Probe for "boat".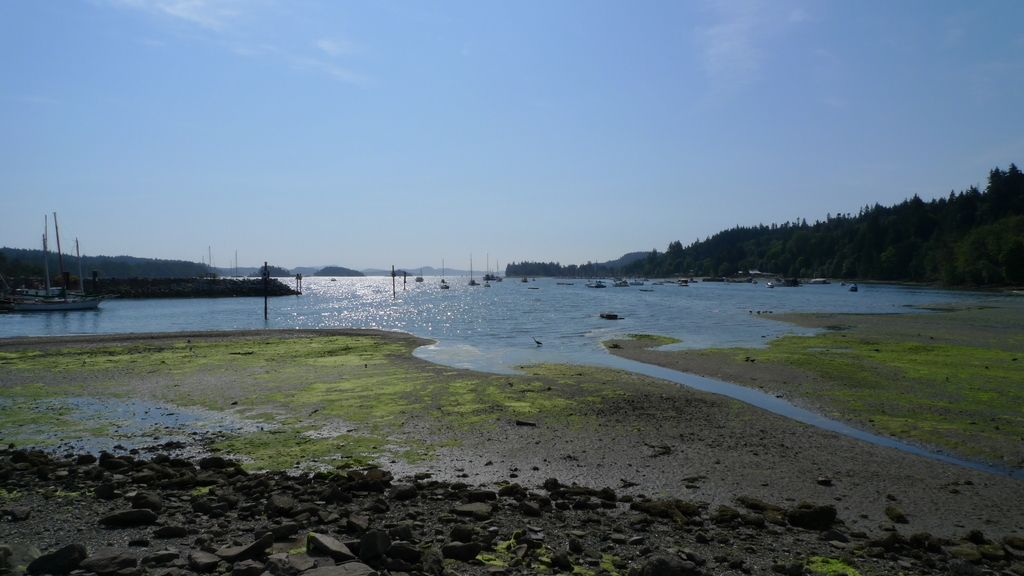
Probe result: [412,269,427,287].
